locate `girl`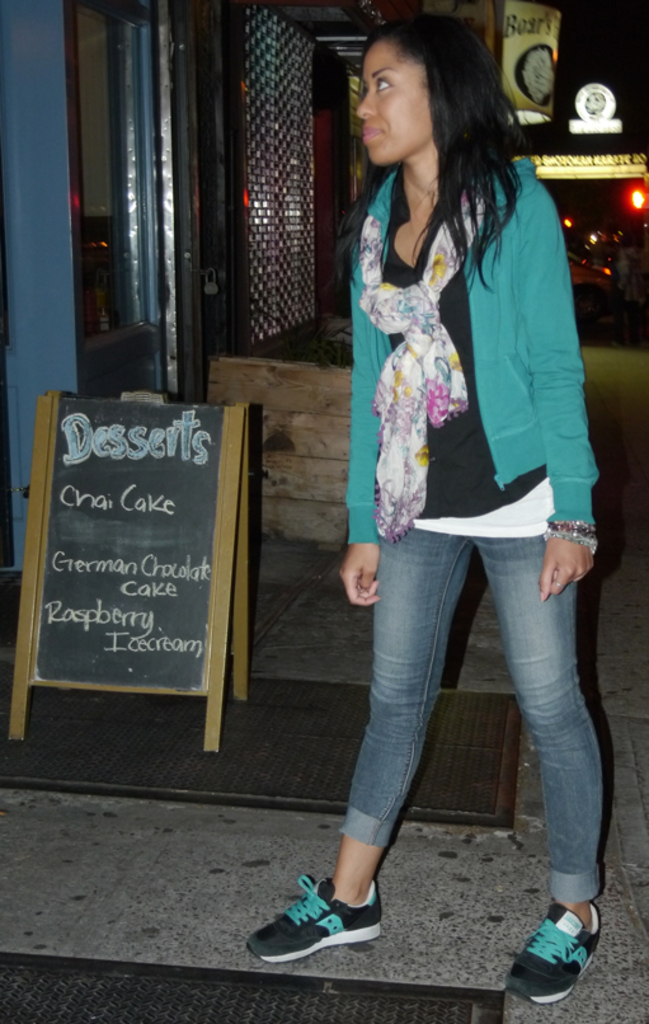
box(248, 15, 603, 1005)
